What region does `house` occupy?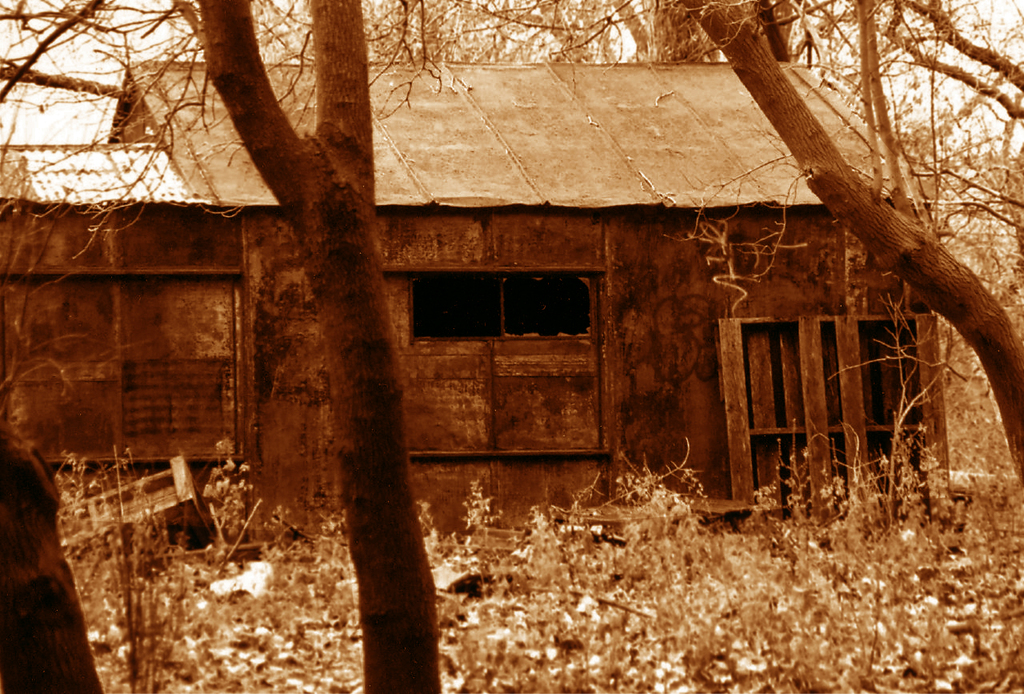
(x1=2, y1=59, x2=940, y2=536).
